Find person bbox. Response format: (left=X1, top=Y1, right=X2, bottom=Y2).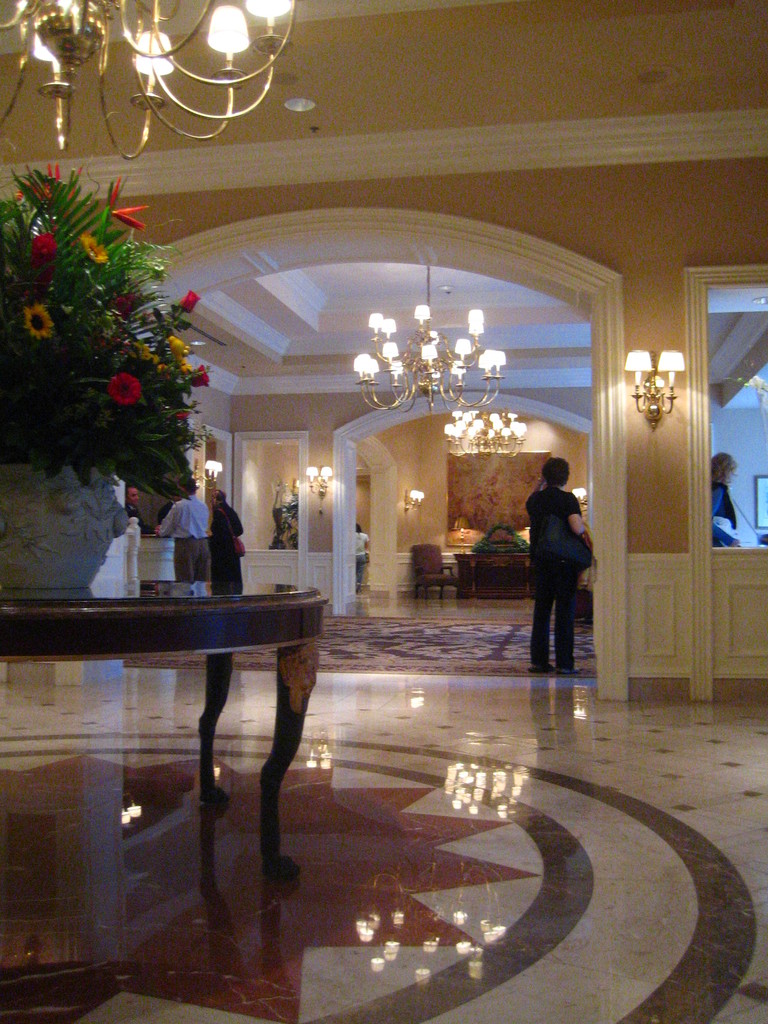
(left=519, top=449, right=602, bottom=674).
